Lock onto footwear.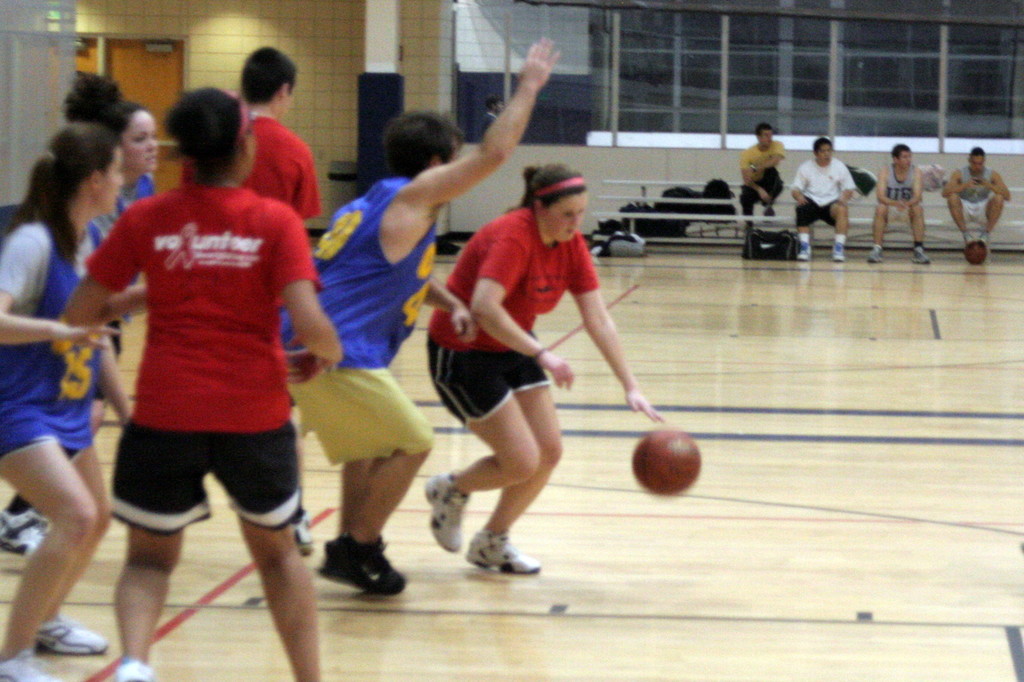
Locked: box(457, 521, 540, 572).
